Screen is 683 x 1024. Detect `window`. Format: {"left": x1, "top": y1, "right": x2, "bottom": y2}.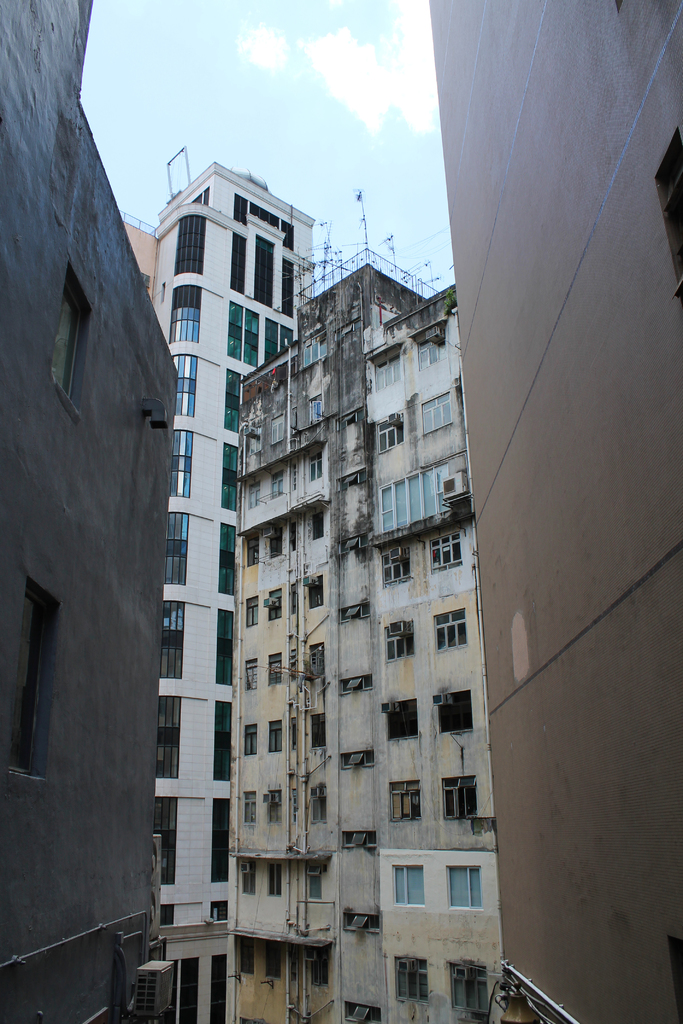
{"left": 311, "top": 713, "right": 325, "bottom": 748}.
